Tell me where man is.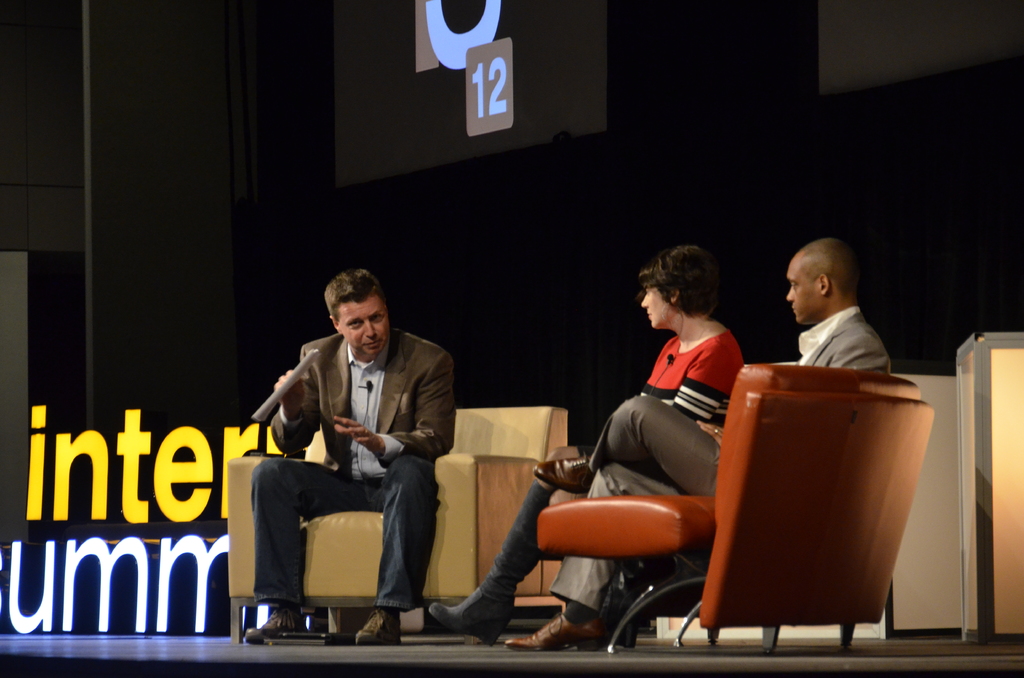
man is at left=253, top=260, right=479, bottom=650.
